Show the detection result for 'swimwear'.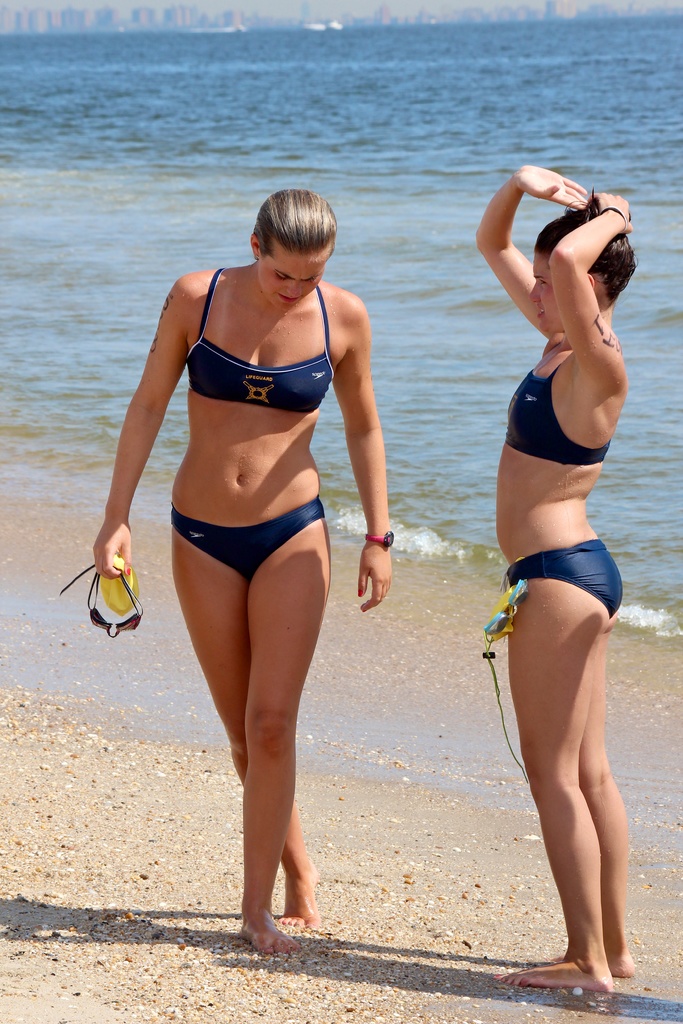
pyautogui.locateOnScreen(501, 540, 627, 617).
